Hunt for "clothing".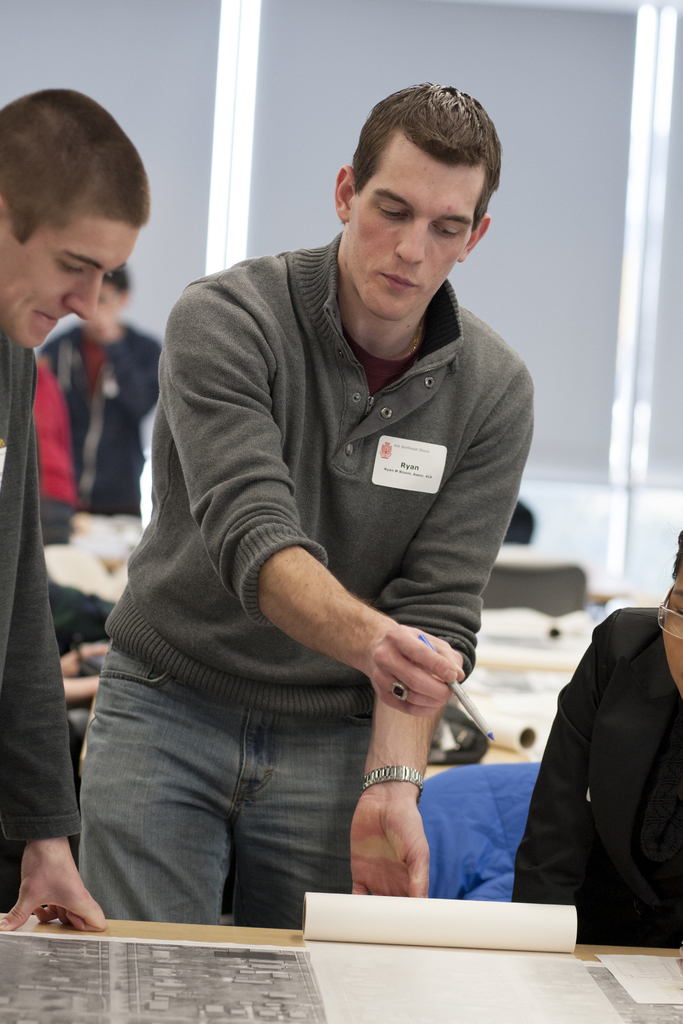
Hunted down at 31 324 167 522.
